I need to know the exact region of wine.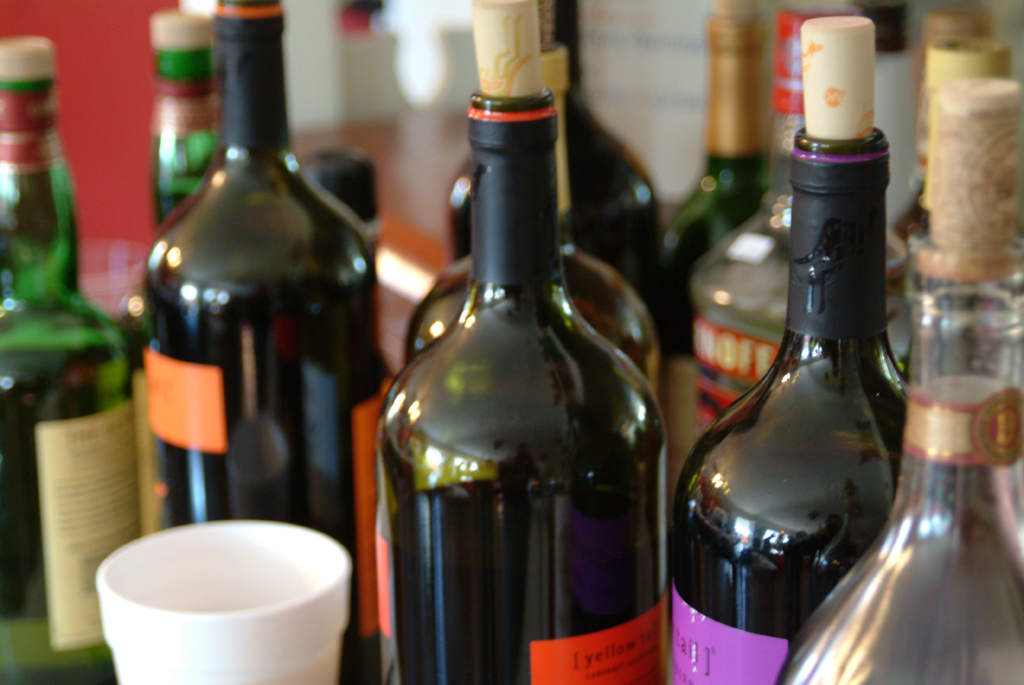
Region: {"x1": 119, "y1": 7, "x2": 218, "y2": 370}.
